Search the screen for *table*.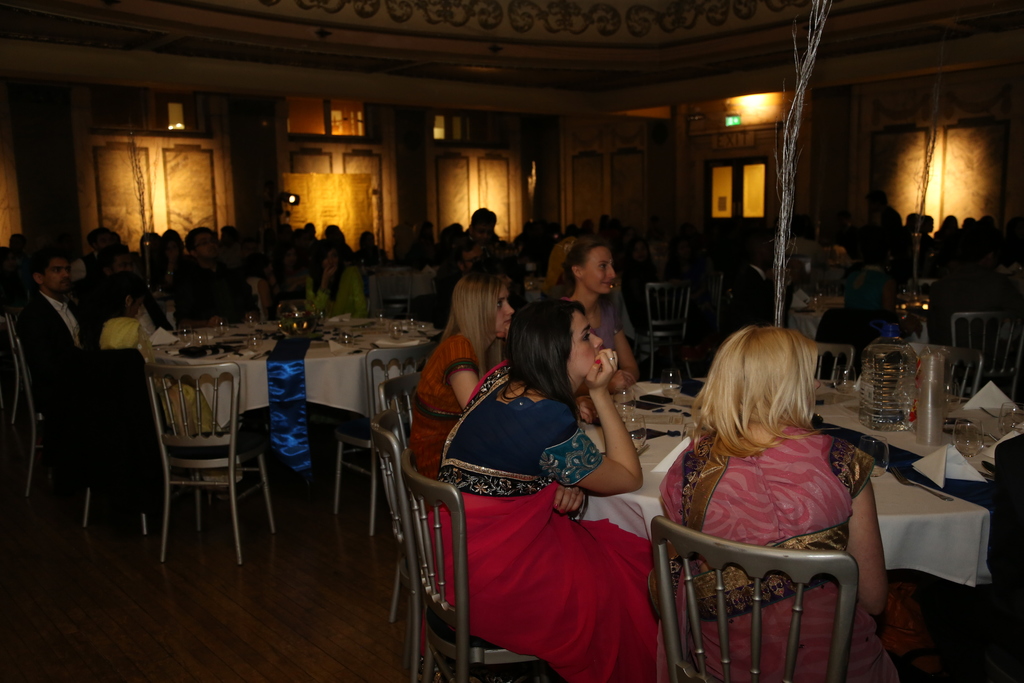
Found at select_region(138, 325, 399, 582).
